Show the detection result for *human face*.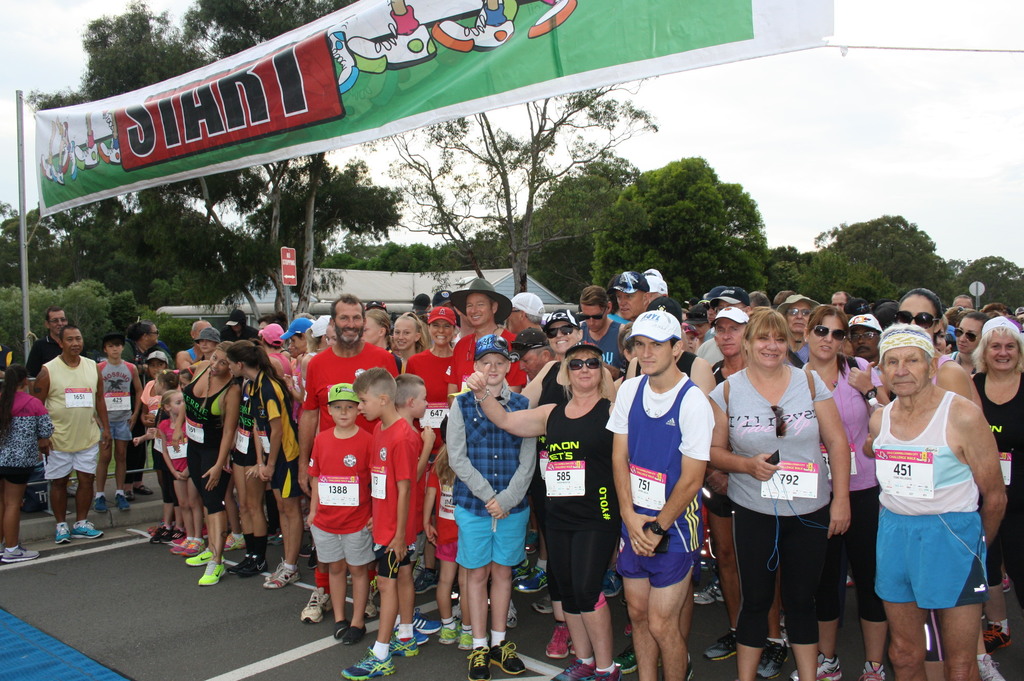
box=[547, 322, 582, 355].
